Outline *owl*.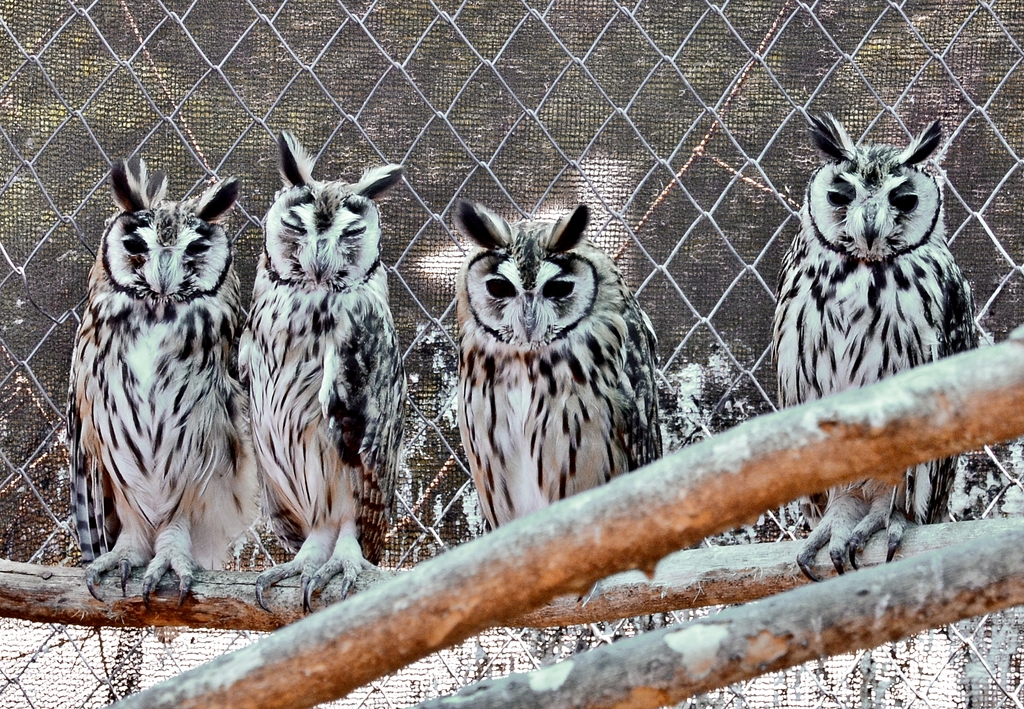
Outline: [65, 147, 253, 601].
